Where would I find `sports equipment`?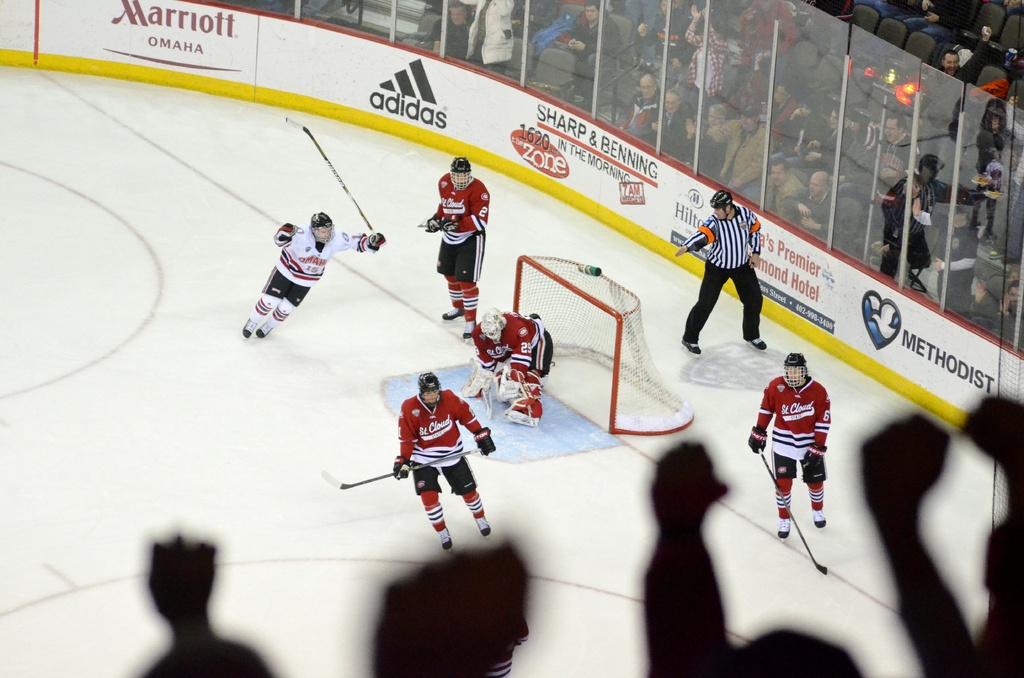
At select_region(389, 453, 414, 483).
